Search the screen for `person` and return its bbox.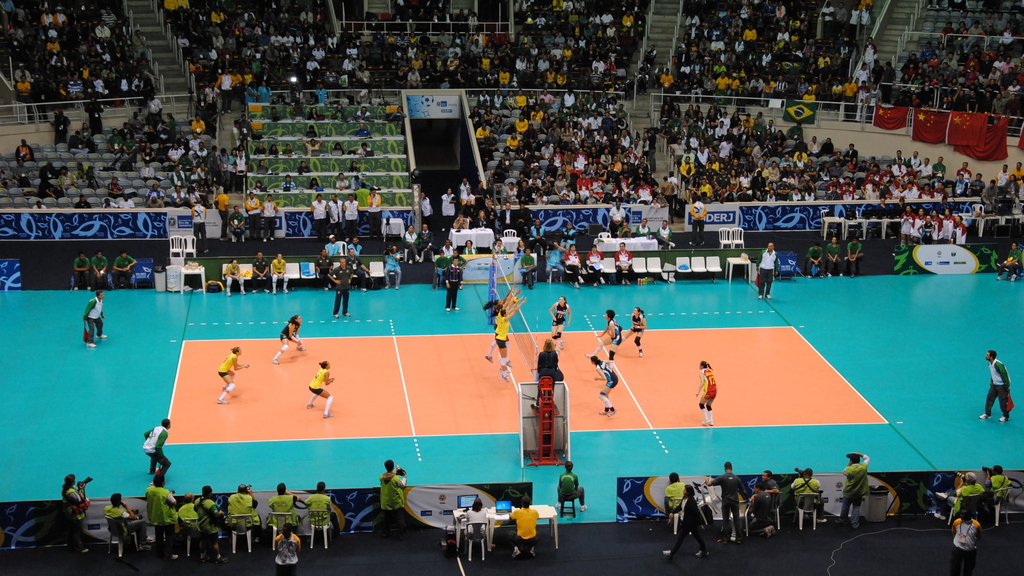
Found: detection(617, 221, 632, 237).
